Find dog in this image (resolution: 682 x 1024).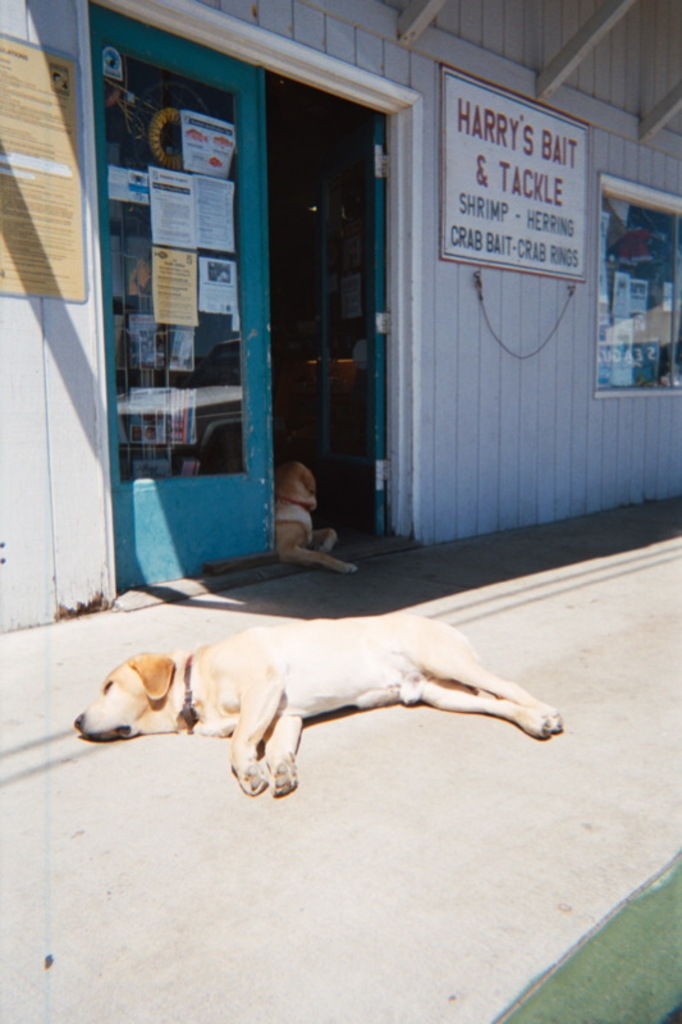
[70, 608, 564, 805].
